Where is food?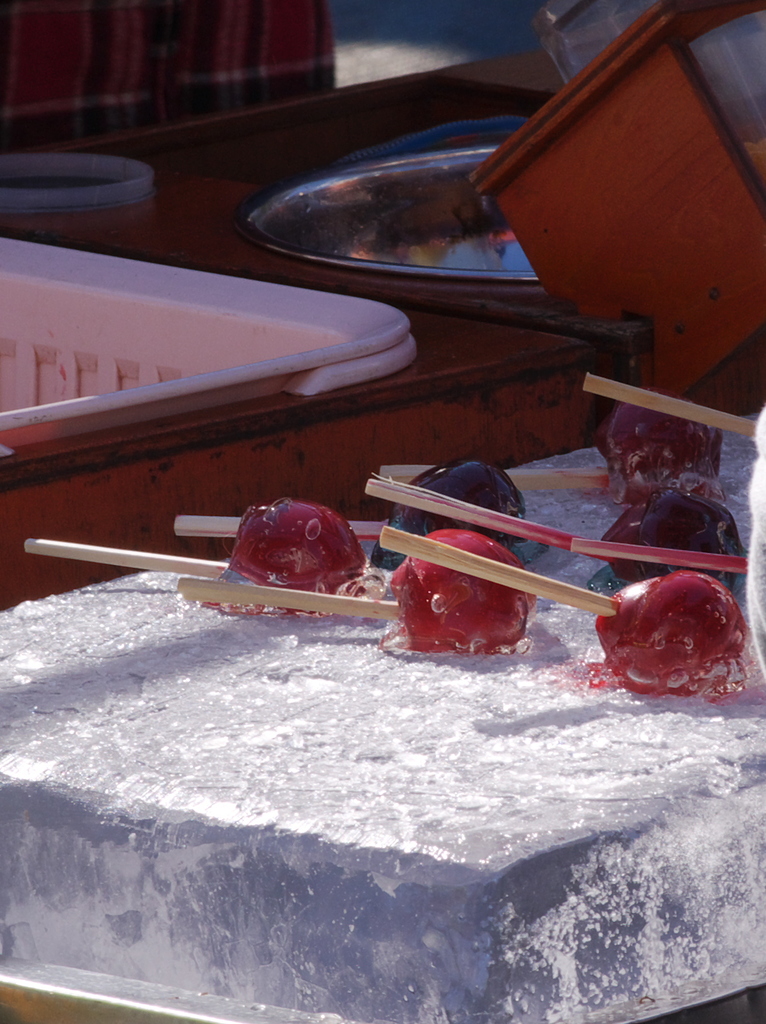
[left=392, top=529, right=534, bottom=654].
